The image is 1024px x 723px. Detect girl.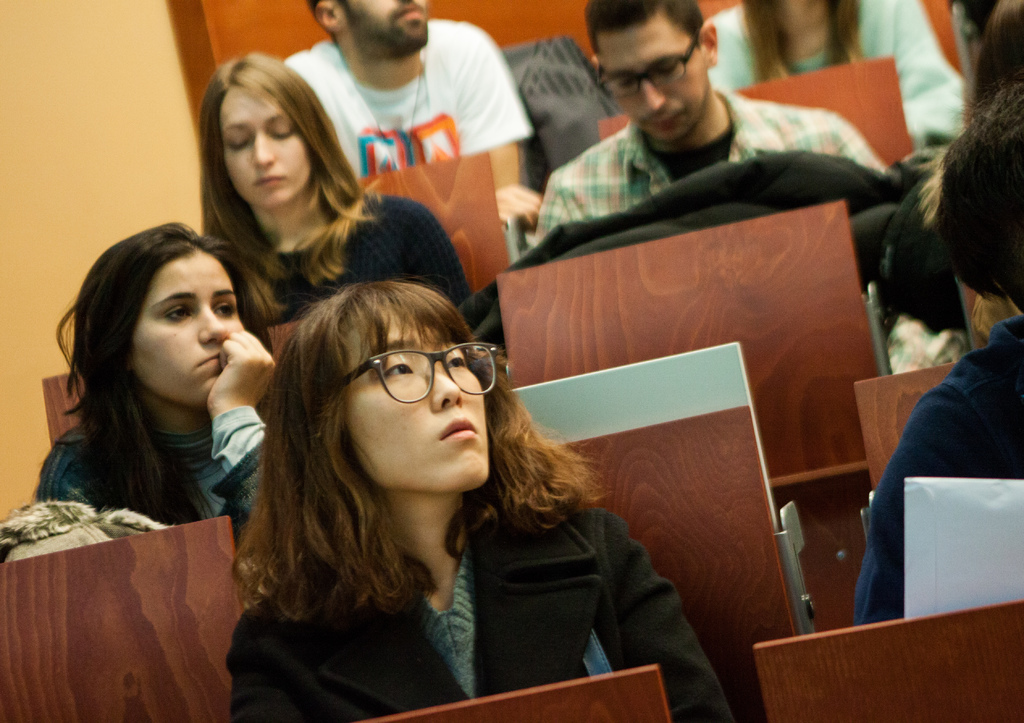
Detection: box(35, 217, 287, 540).
